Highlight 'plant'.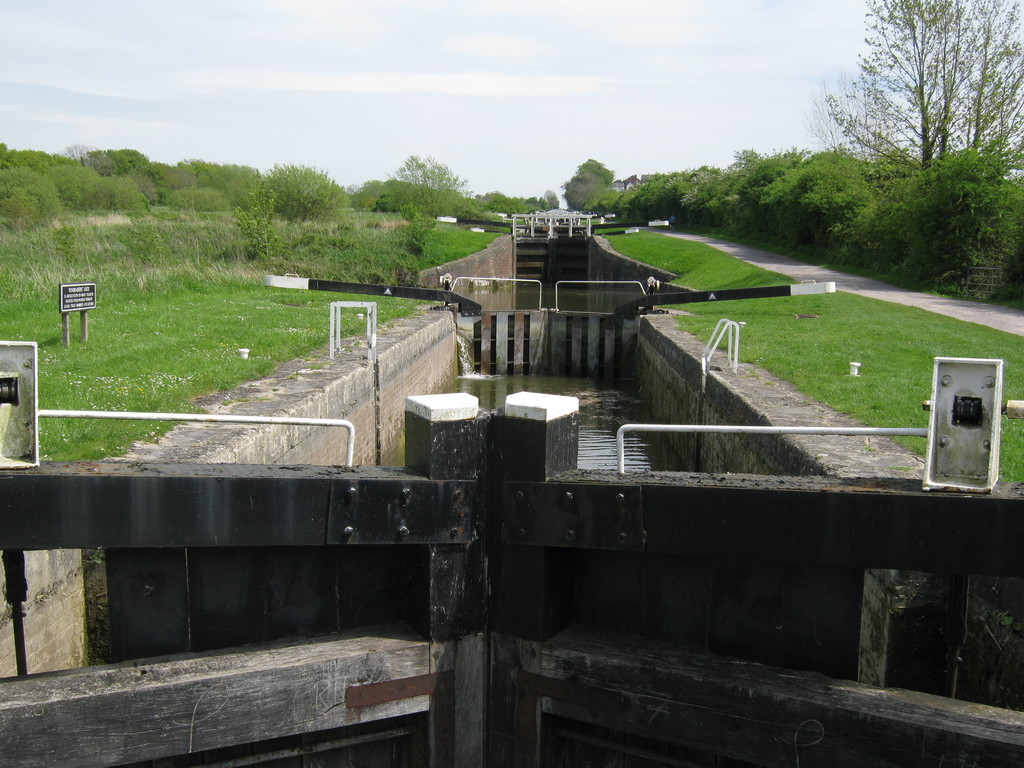
Highlighted region: (left=56, top=214, right=79, bottom=266).
